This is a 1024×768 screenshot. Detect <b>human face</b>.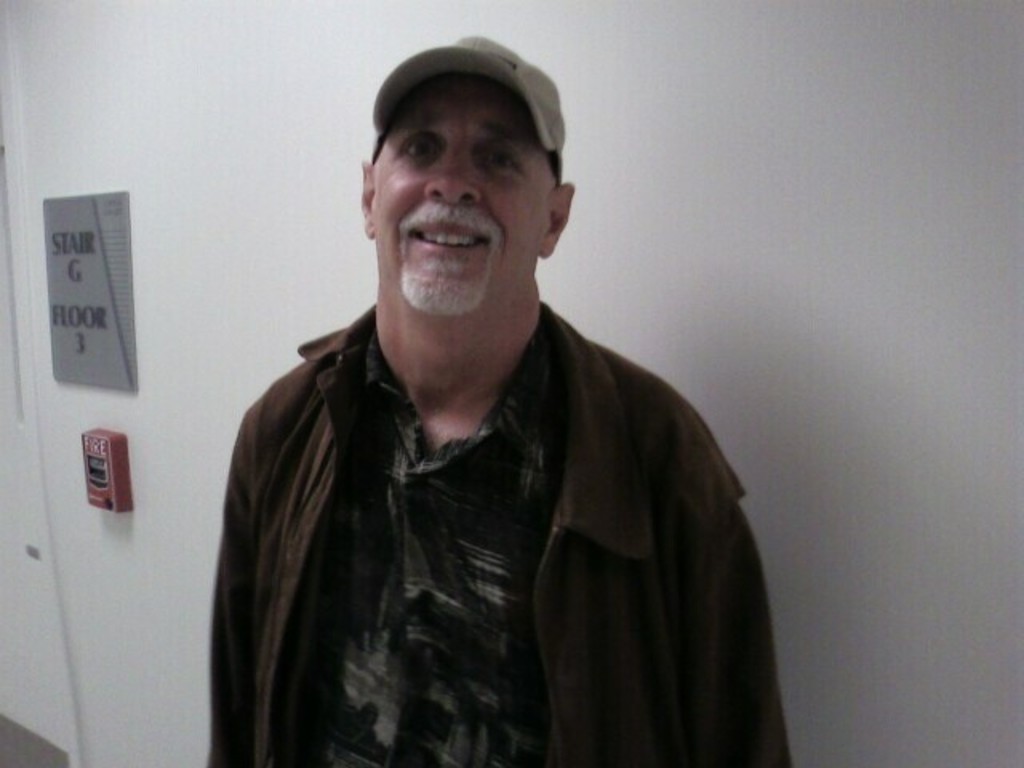
locate(368, 75, 558, 314).
